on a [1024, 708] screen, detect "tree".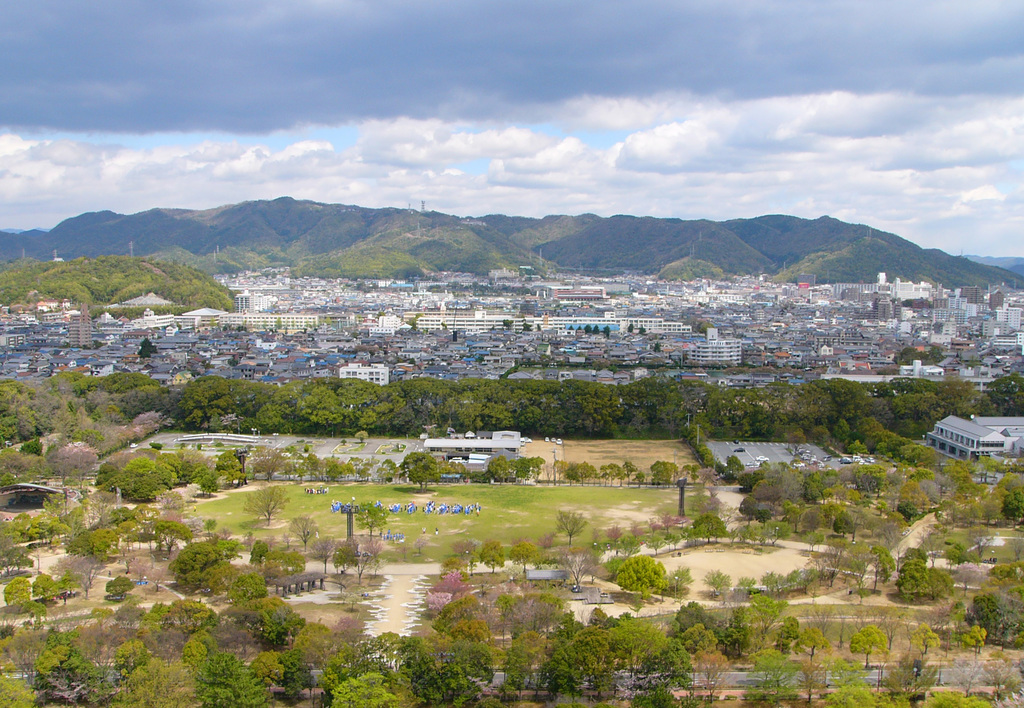
bbox=[273, 315, 285, 330].
